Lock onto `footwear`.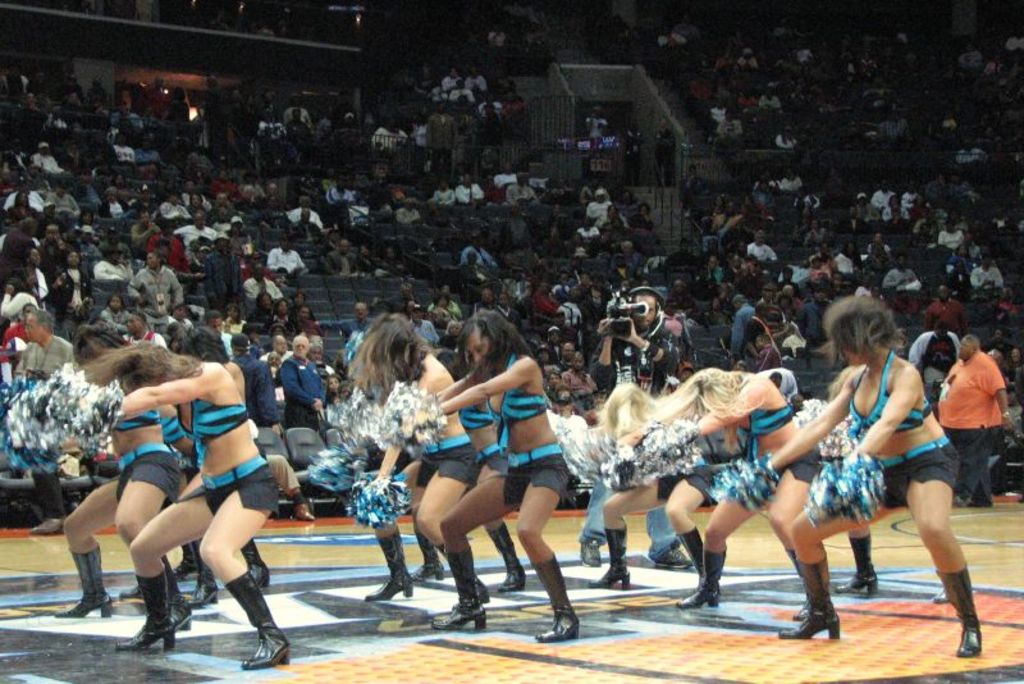
Locked: bbox(184, 533, 219, 608).
